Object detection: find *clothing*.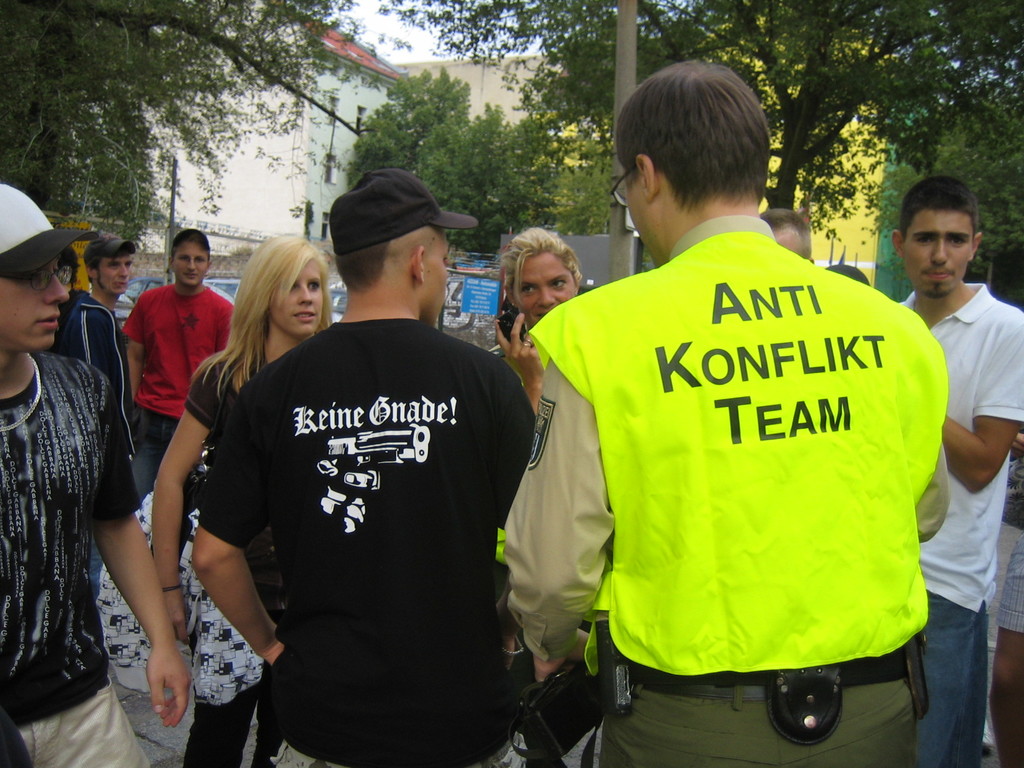
(55, 292, 134, 591).
